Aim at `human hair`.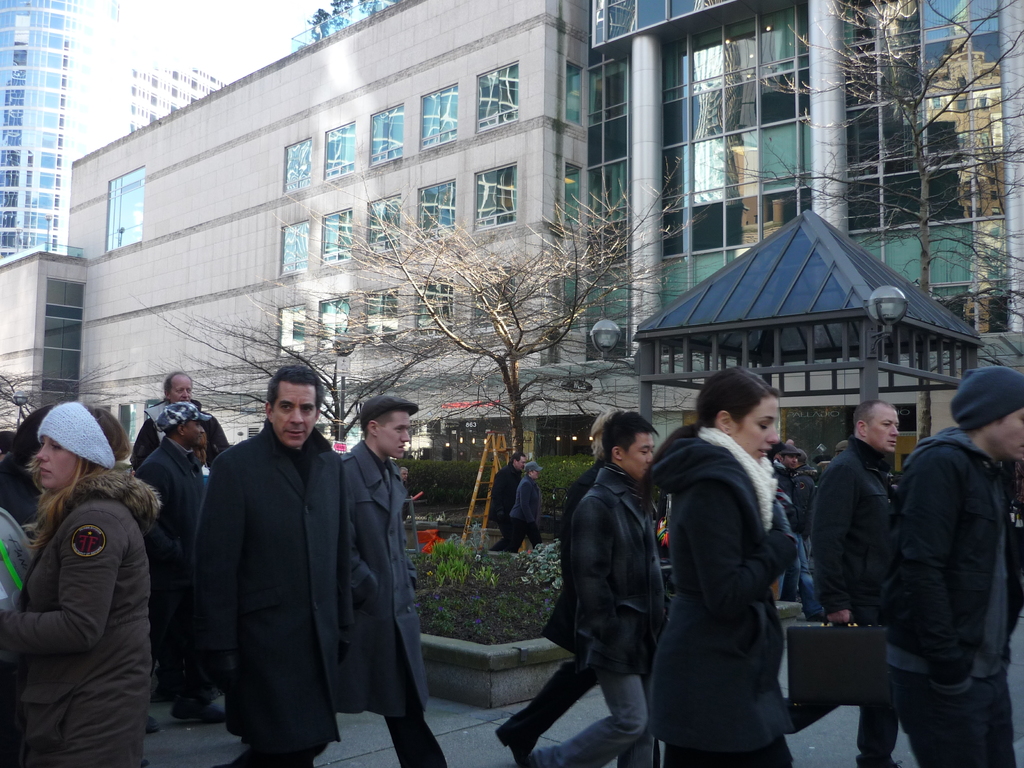
Aimed at Rect(164, 420, 190, 440).
